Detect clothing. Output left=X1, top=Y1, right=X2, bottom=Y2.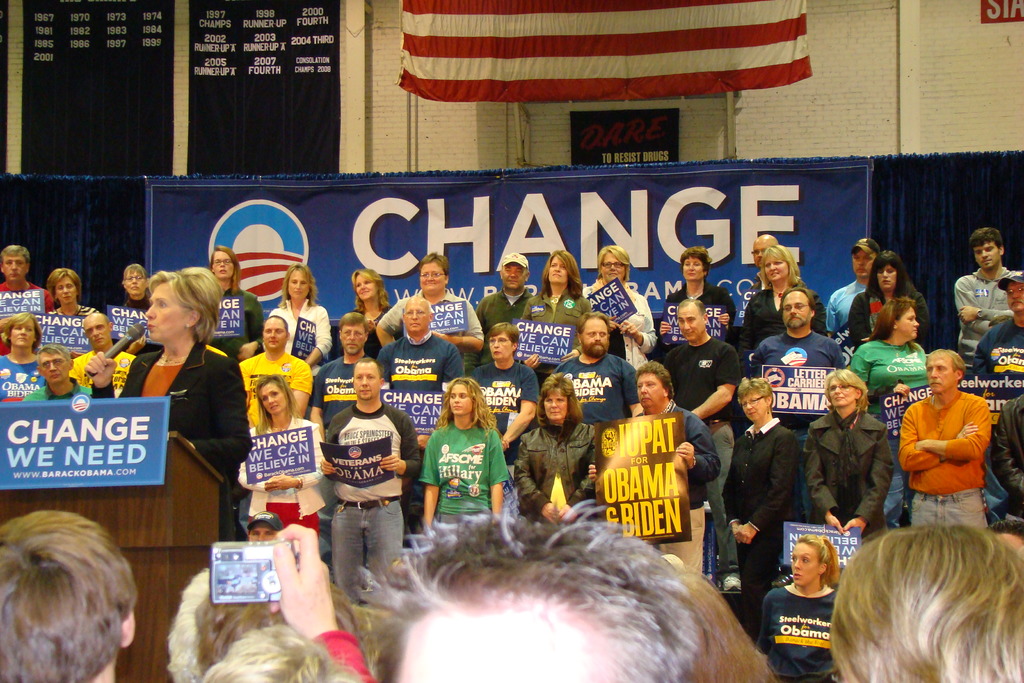
left=526, top=286, right=593, bottom=336.
